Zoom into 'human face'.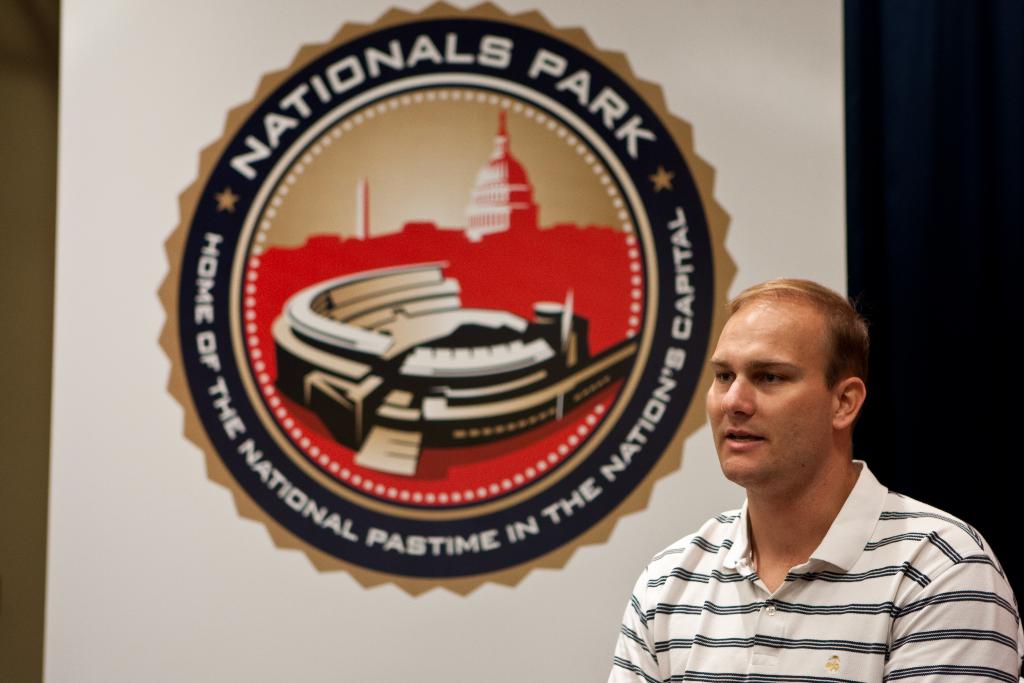
Zoom target: select_region(692, 292, 829, 487).
